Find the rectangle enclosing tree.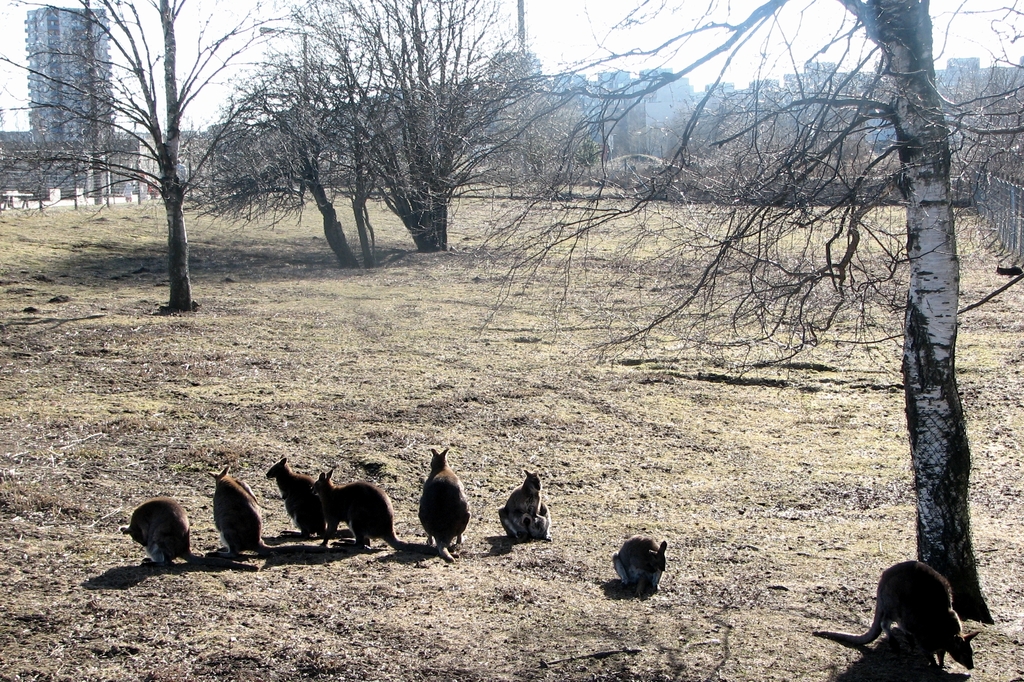
{"left": 40, "top": 4, "right": 312, "bottom": 299}.
